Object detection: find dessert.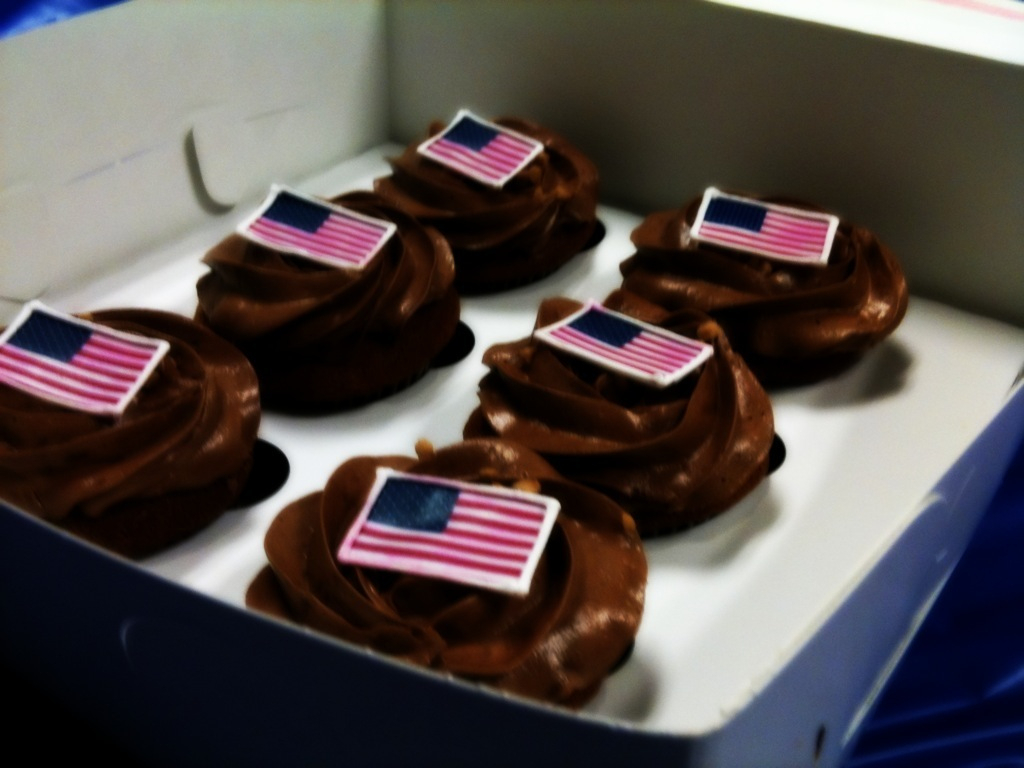
<bbox>200, 185, 471, 415</bbox>.
